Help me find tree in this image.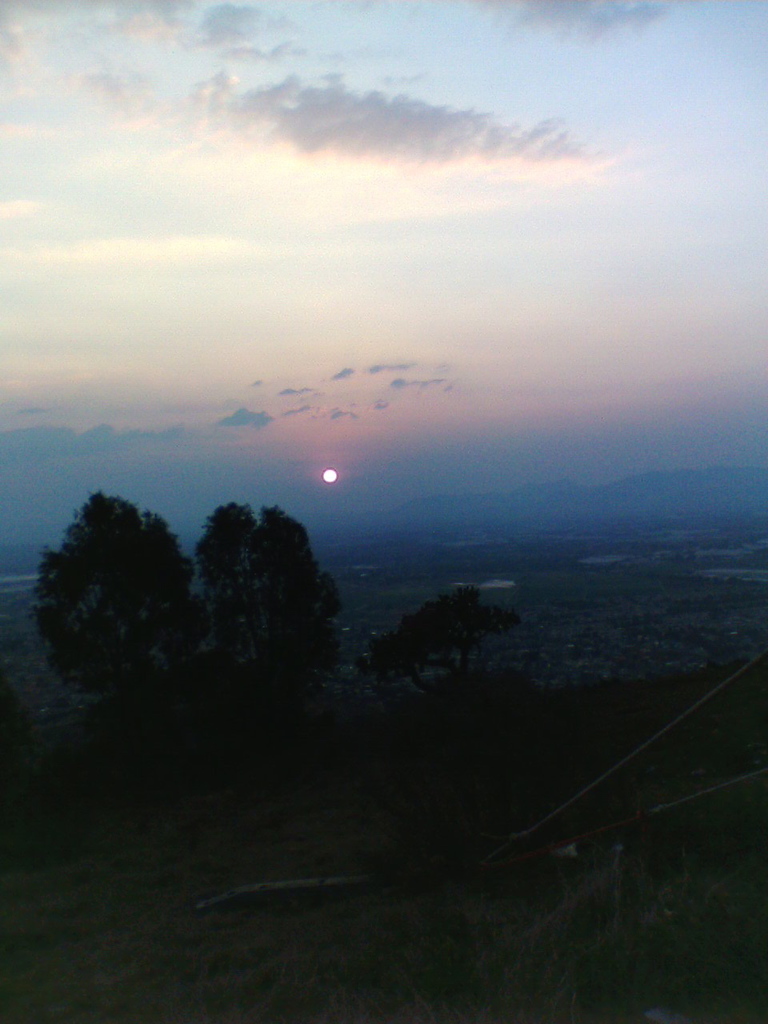
Found it: bbox(373, 577, 510, 671).
